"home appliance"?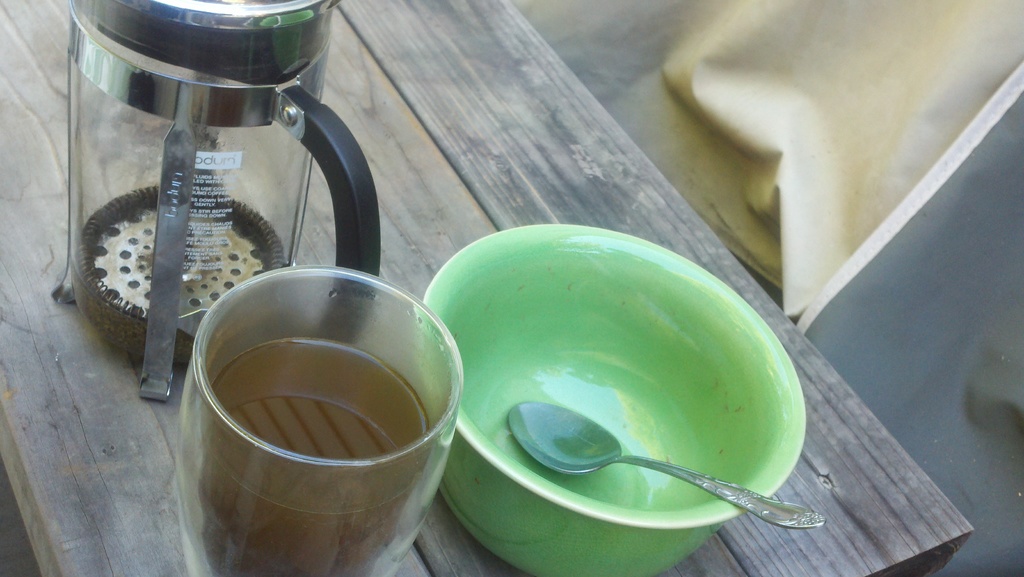
bbox(55, 24, 374, 384)
